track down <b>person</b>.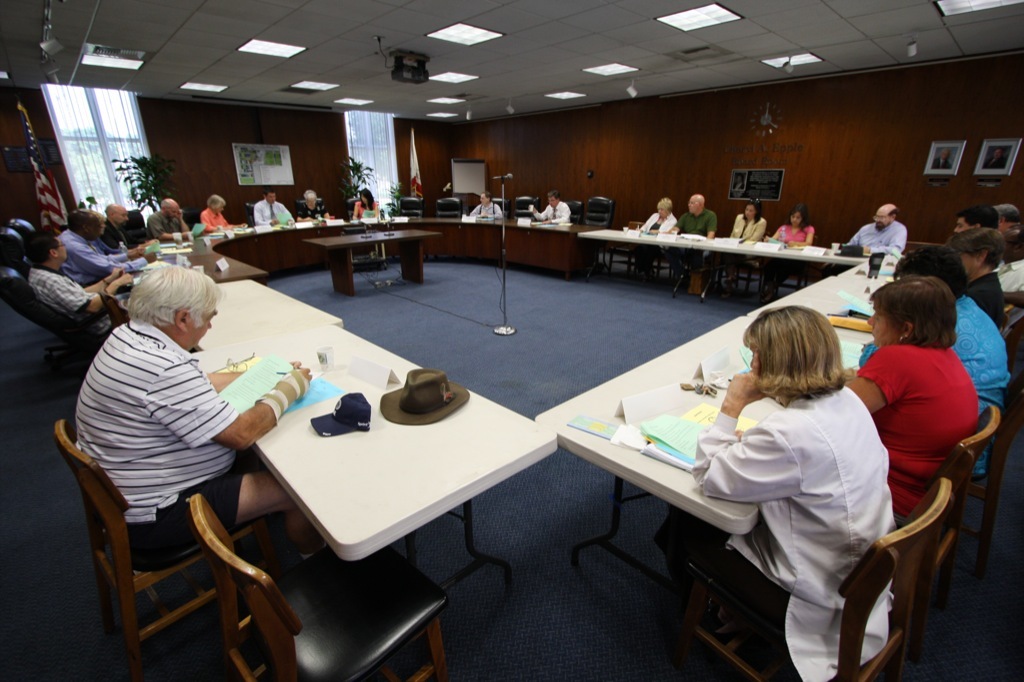
Tracked to (left=297, top=187, right=326, bottom=223).
